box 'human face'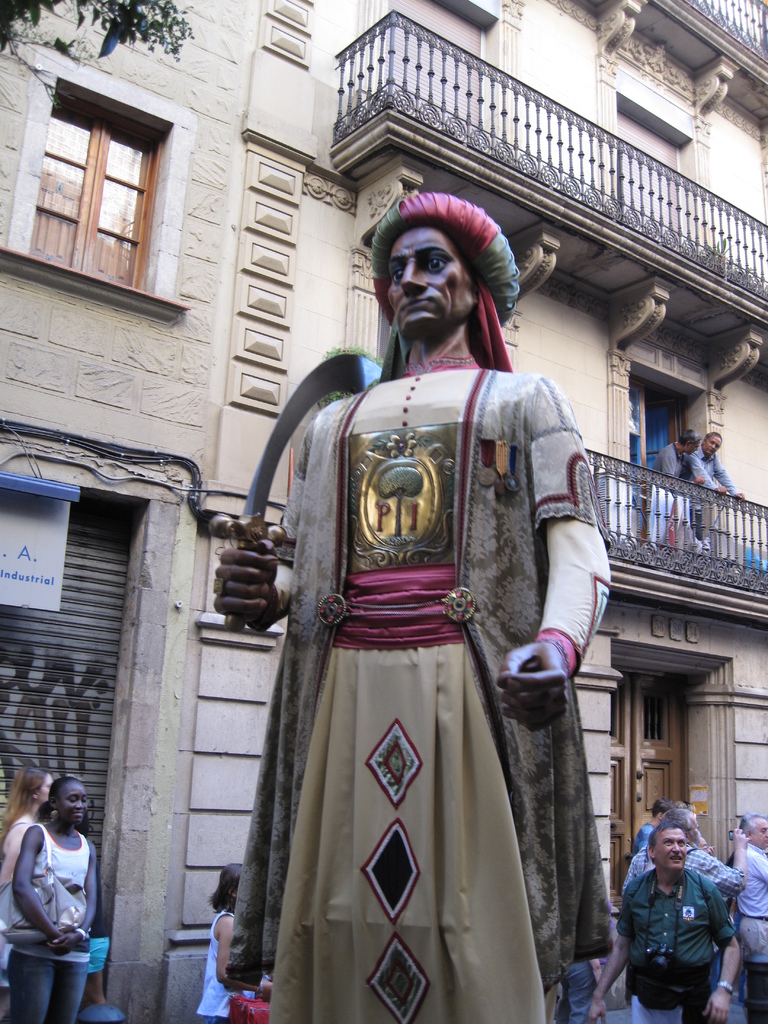
locate(655, 831, 686, 872)
